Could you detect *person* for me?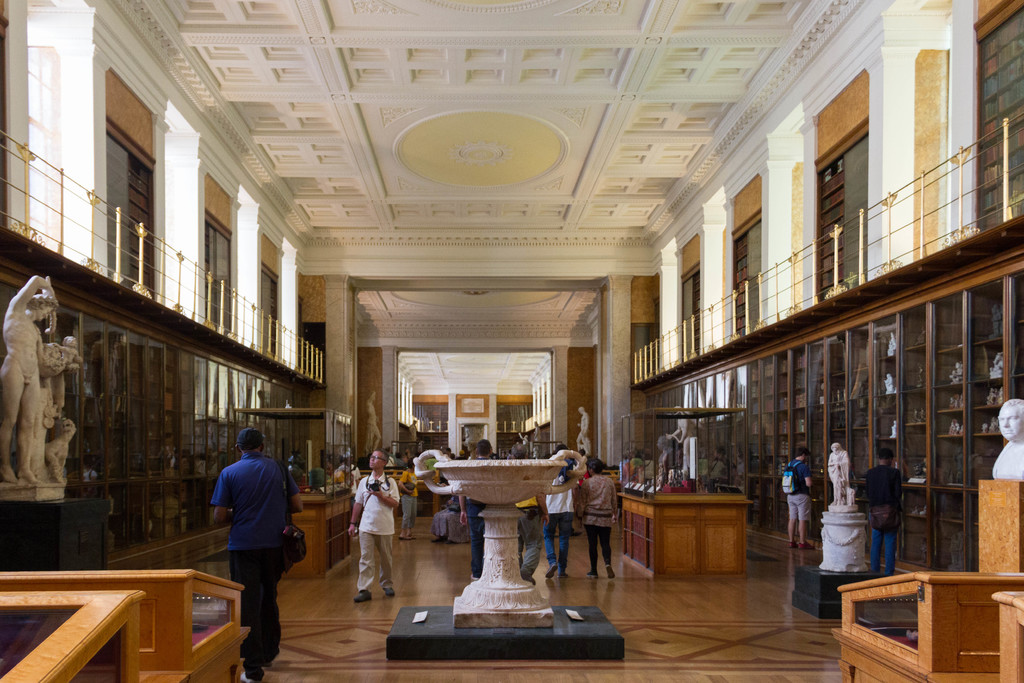
Detection result: x1=410 y1=420 x2=419 y2=445.
